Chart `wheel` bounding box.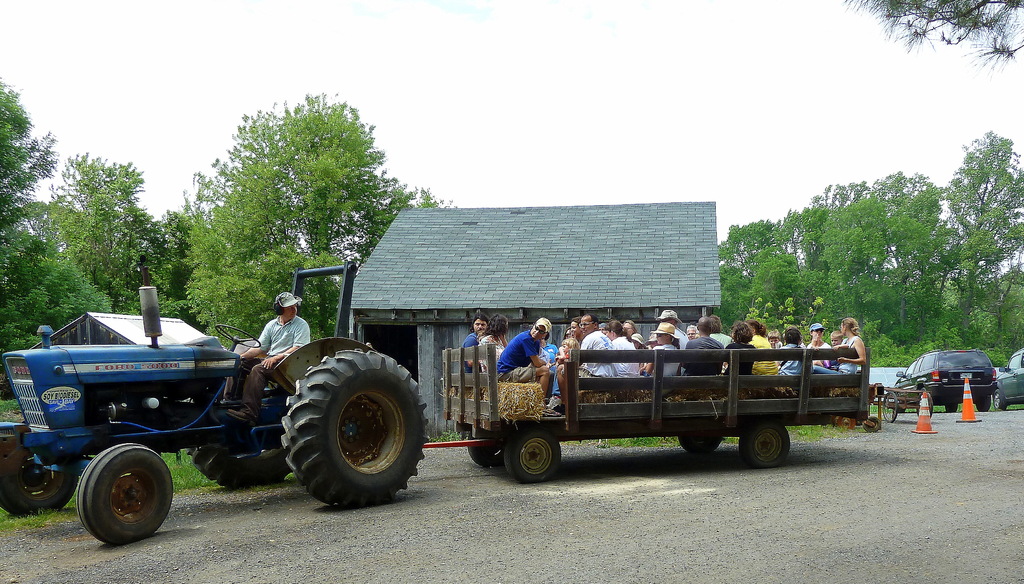
Charted: Rect(980, 396, 991, 409).
